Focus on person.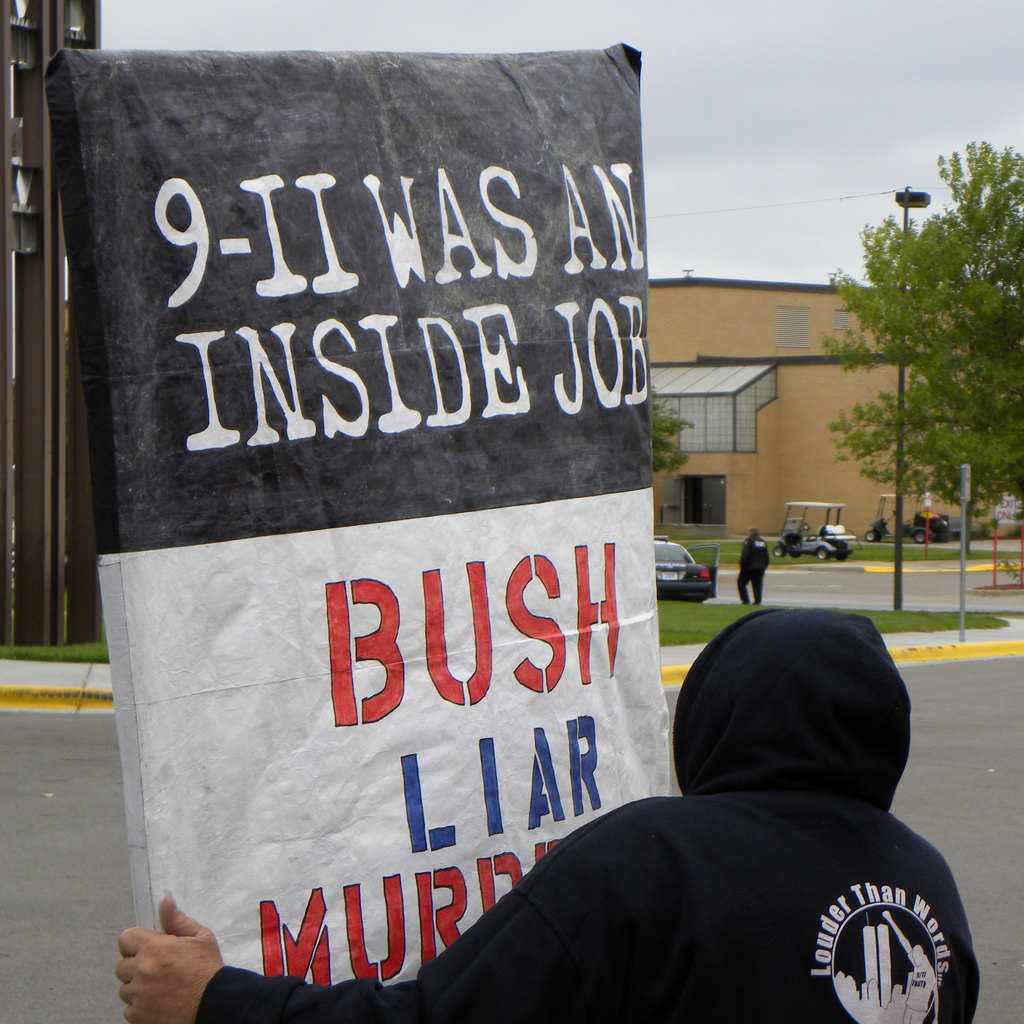
Focused at (left=115, top=607, right=977, bottom=1023).
